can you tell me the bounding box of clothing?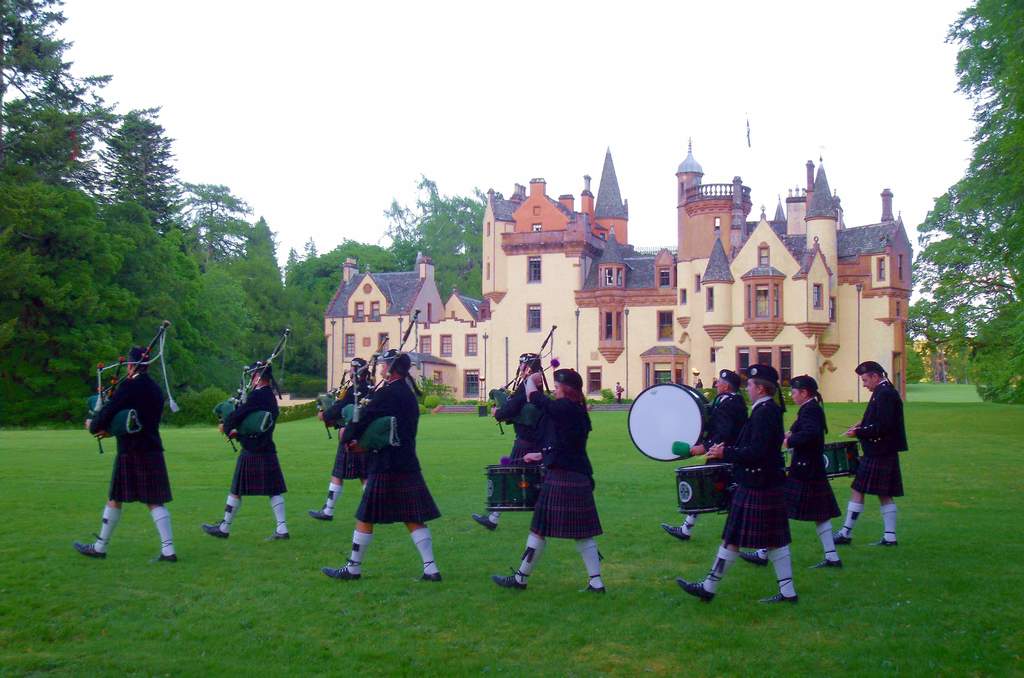
l=789, t=398, r=840, b=524.
